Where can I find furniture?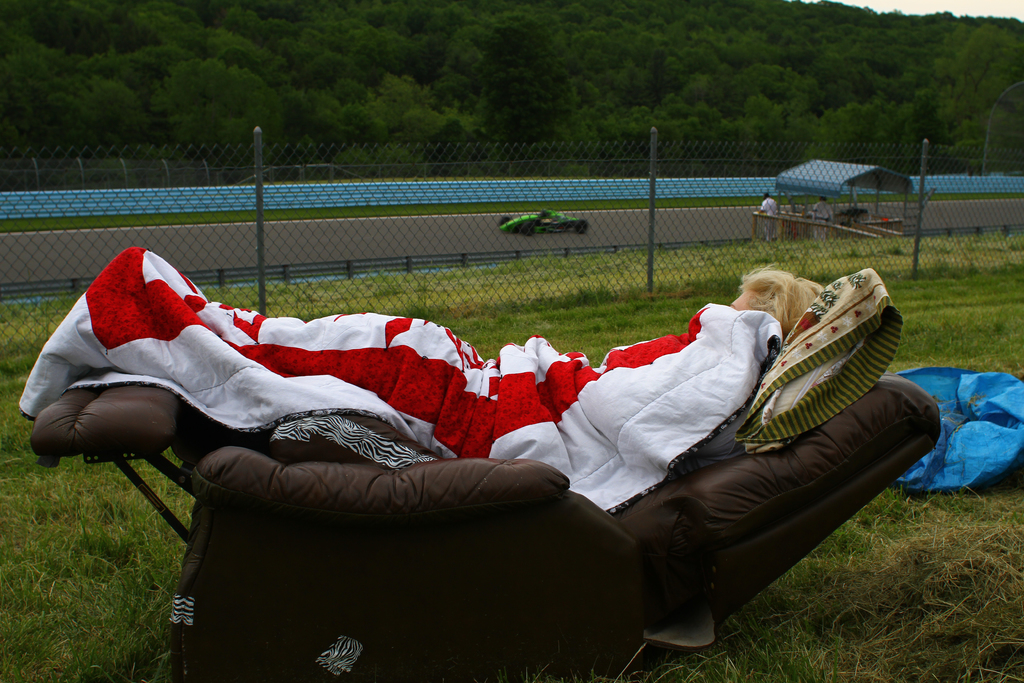
You can find it at (x1=28, y1=375, x2=940, y2=682).
